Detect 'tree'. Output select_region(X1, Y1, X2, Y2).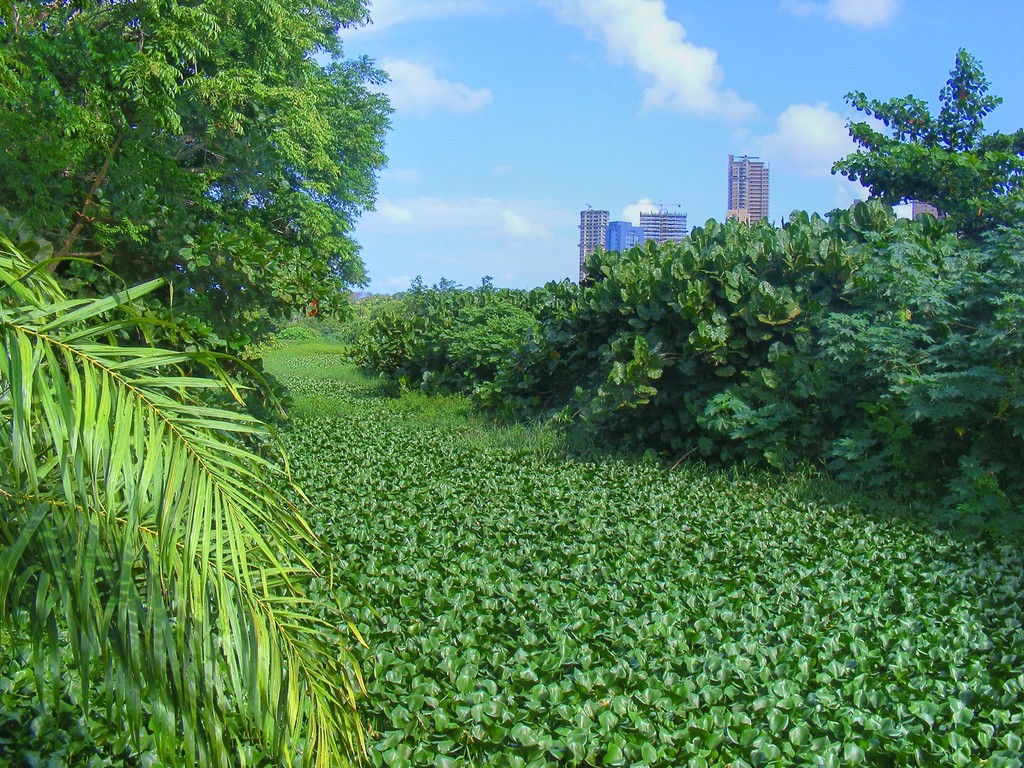
select_region(24, 29, 408, 383).
